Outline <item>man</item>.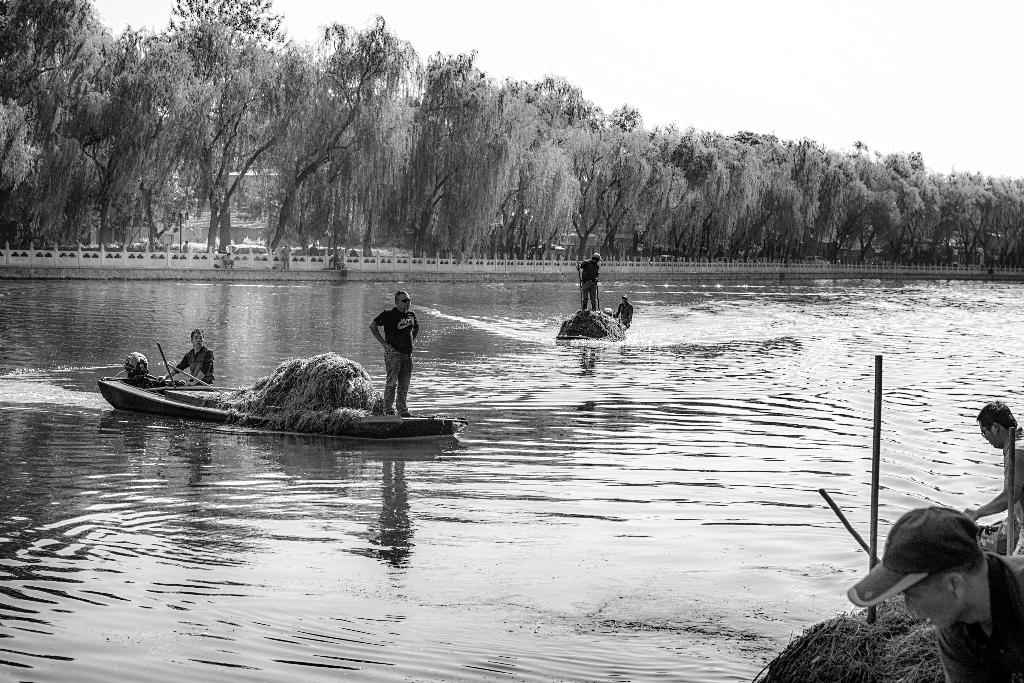
Outline: (575,254,601,310).
